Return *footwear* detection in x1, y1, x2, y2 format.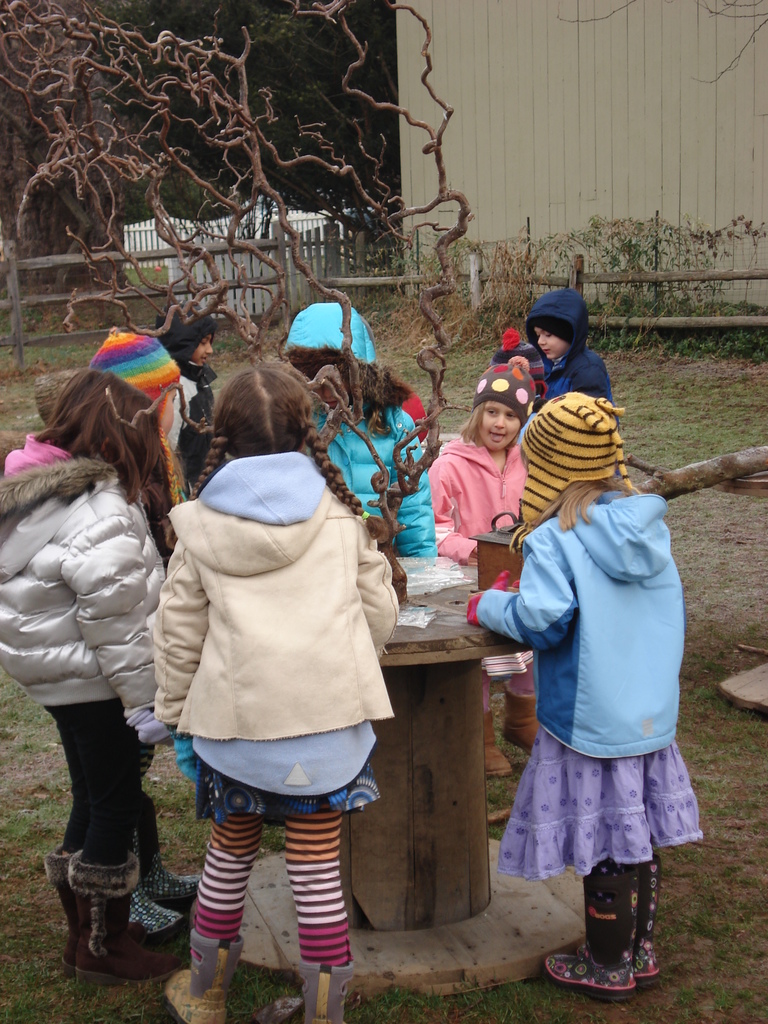
262, 951, 351, 1023.
